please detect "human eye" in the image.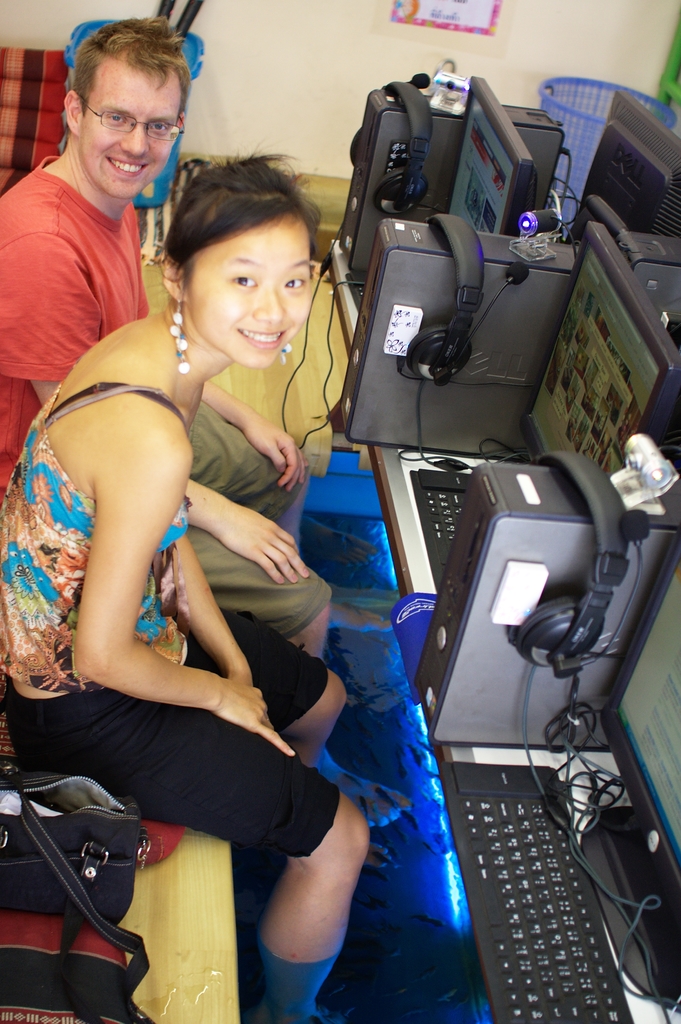
{"x1": 105, "y1": 108, "x2": 126, "y2": 132}.
